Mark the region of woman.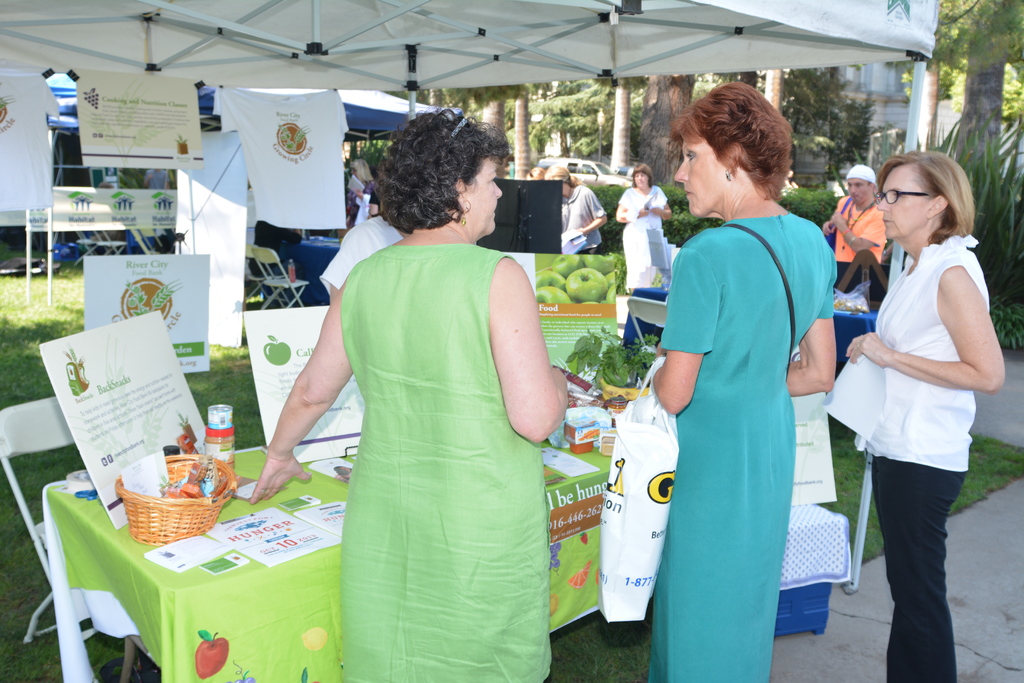
Region: BBox(648, 79, 837, 682).
